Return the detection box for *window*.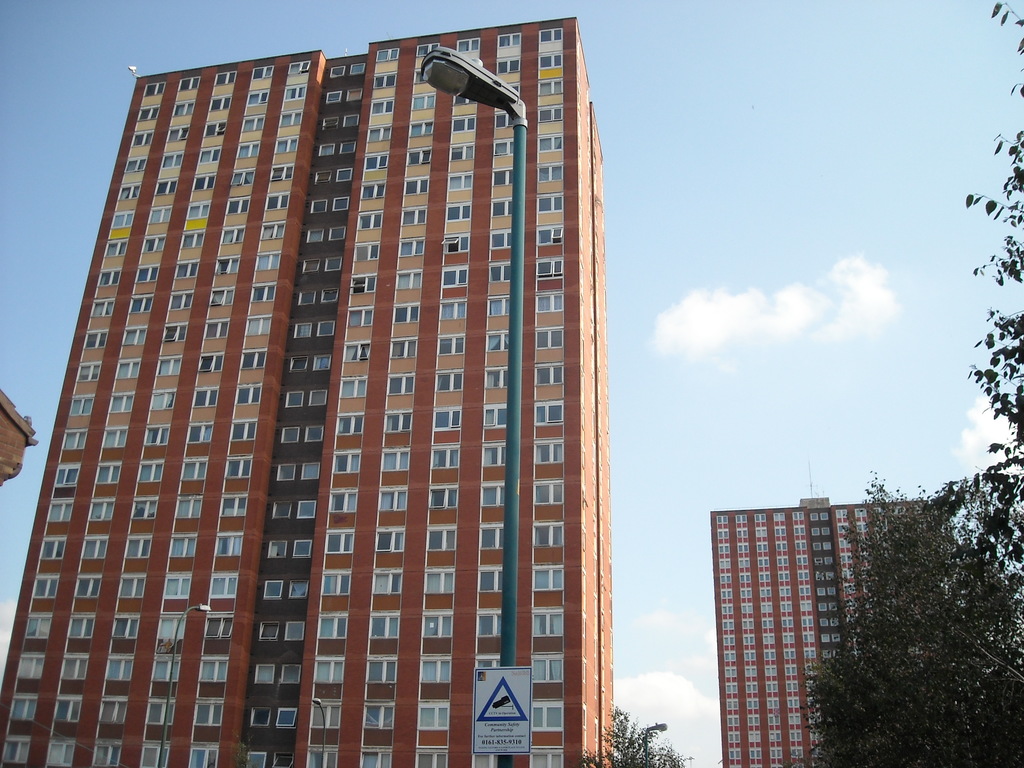
(135,268,159,284).
